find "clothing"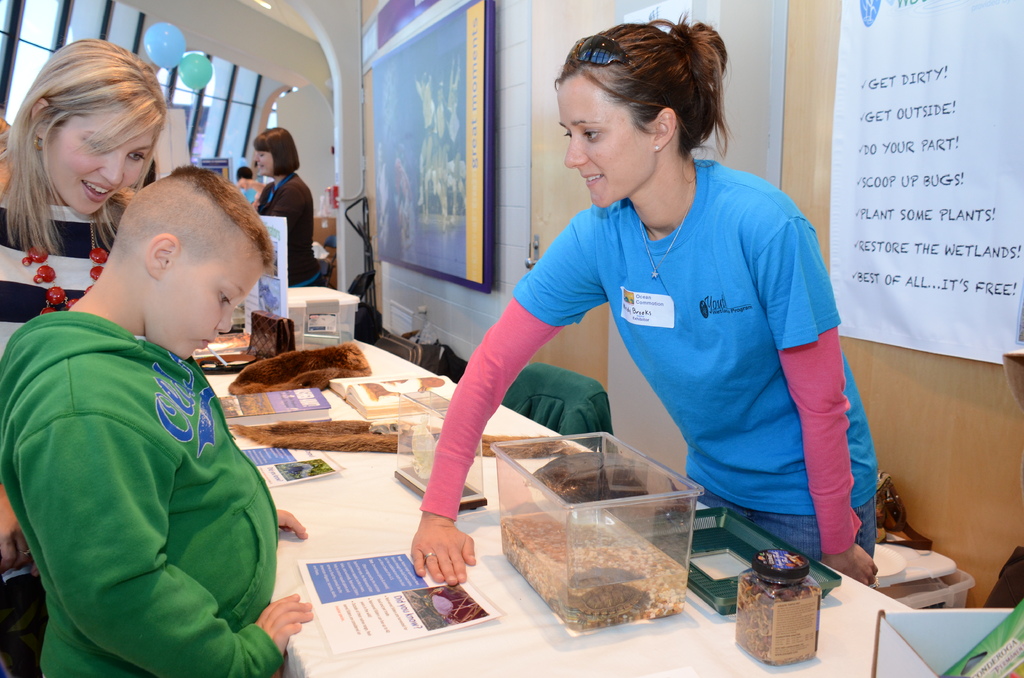
254:165:329:287
